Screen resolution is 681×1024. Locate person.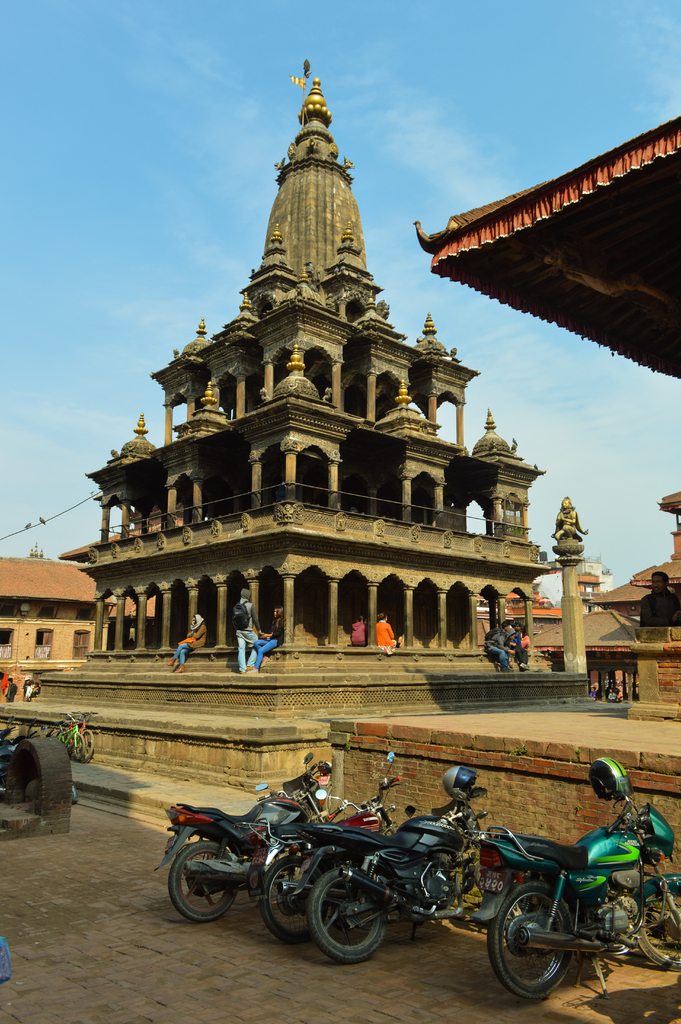
[x1=233, y1=585, x2=261, y2=678].
